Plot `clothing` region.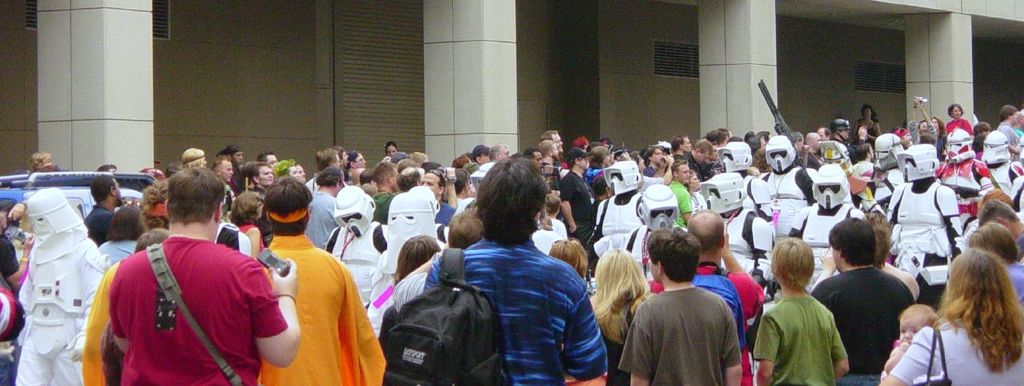
Plotted at (590, 189, 642, 247).
